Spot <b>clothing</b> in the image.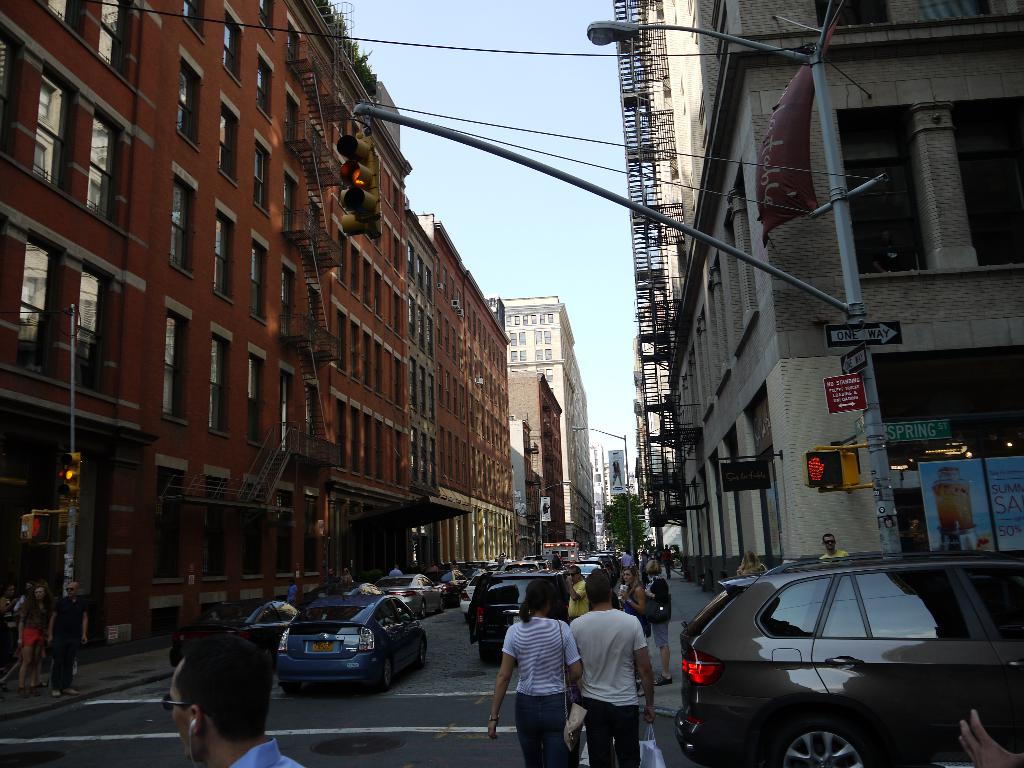
<b>clothing</b> found at l=505, t=611, r=575, b=749.
